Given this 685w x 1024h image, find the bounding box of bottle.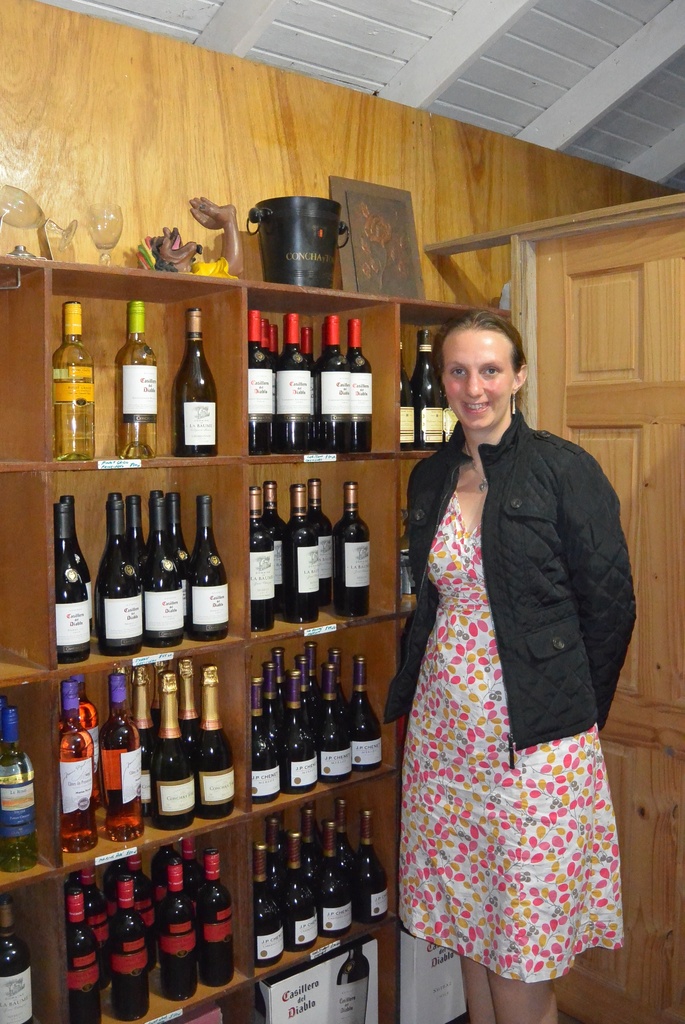
bbox=[339, 947, 370, 1023].
